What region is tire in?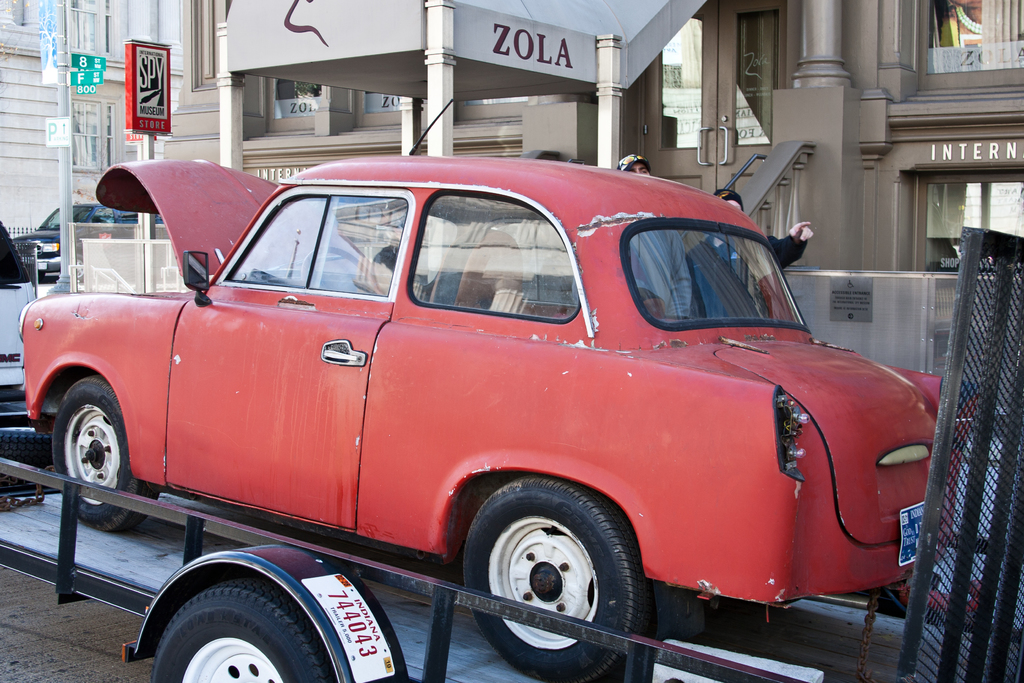
(left=0, top=406, right=56, bottom=490).
